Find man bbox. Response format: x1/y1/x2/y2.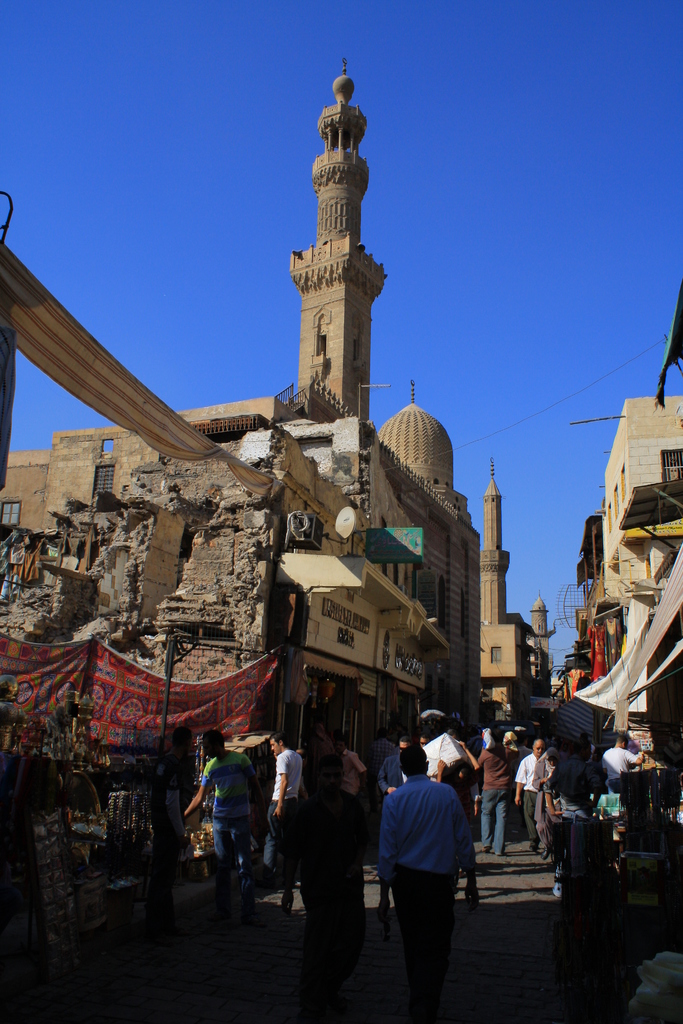
600/733/649/797.
